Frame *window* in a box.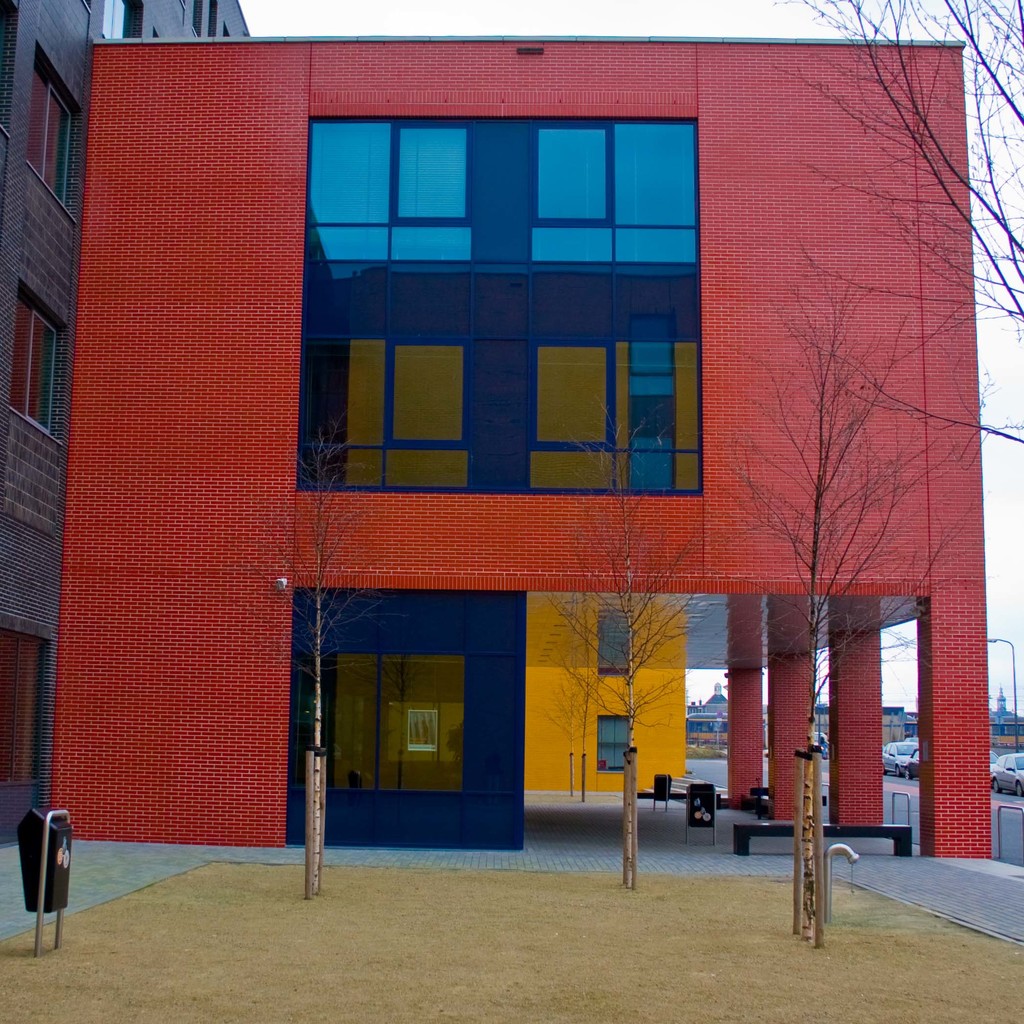
[291, 118, 703, 500].
